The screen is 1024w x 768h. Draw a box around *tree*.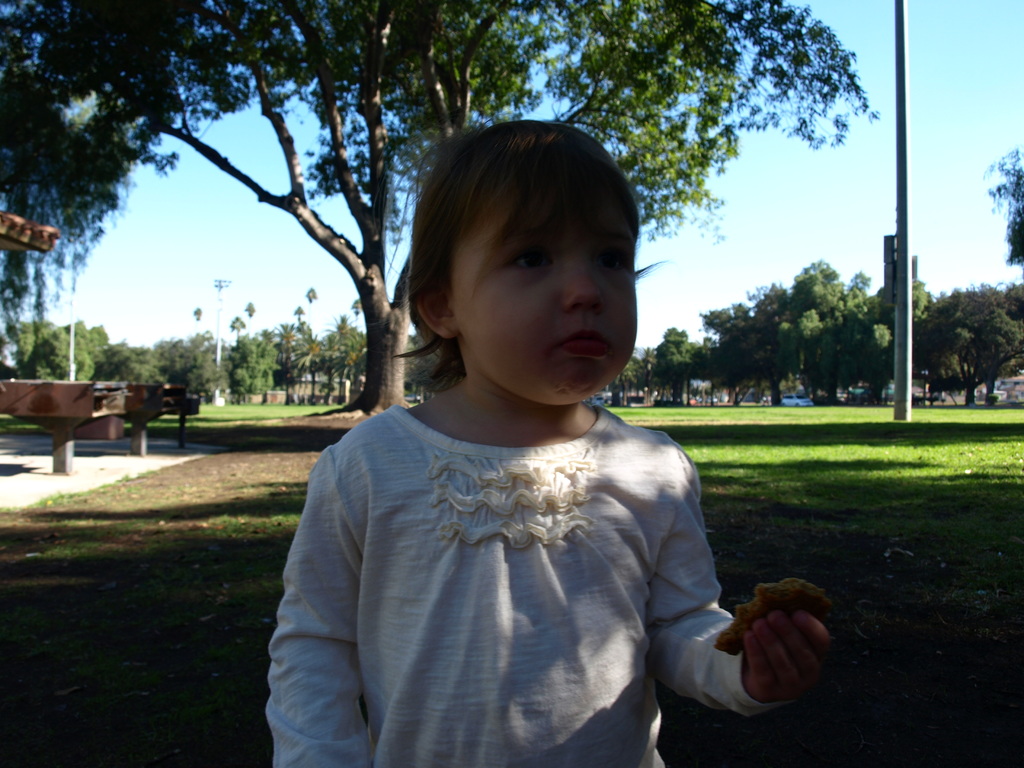
912, 284, 1021, 408.
